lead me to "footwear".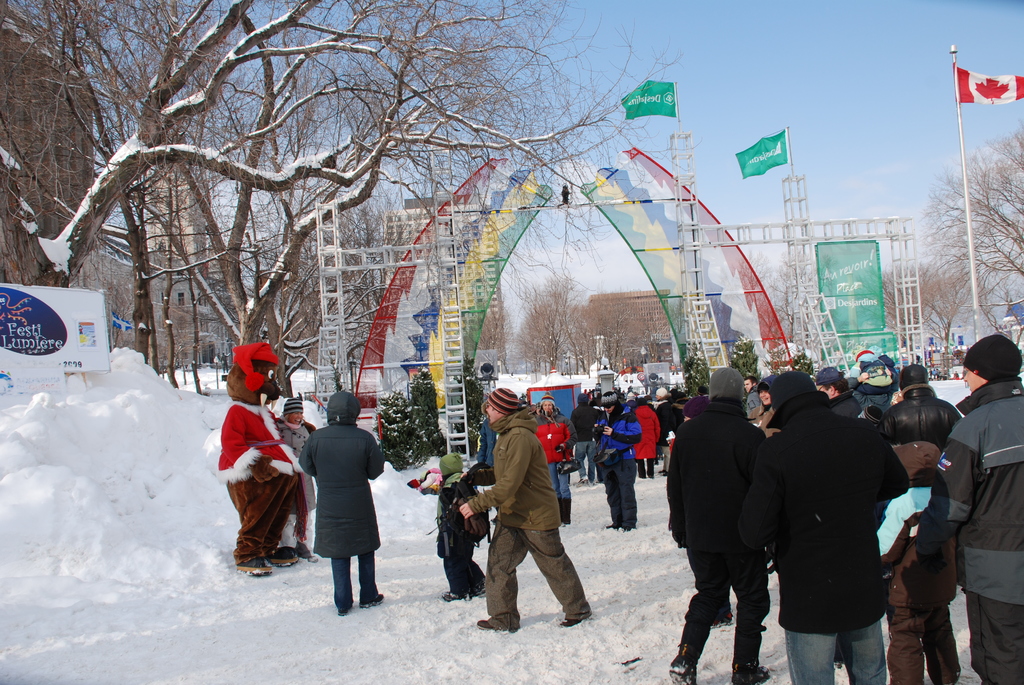
Lead to 241/557/273/572.
